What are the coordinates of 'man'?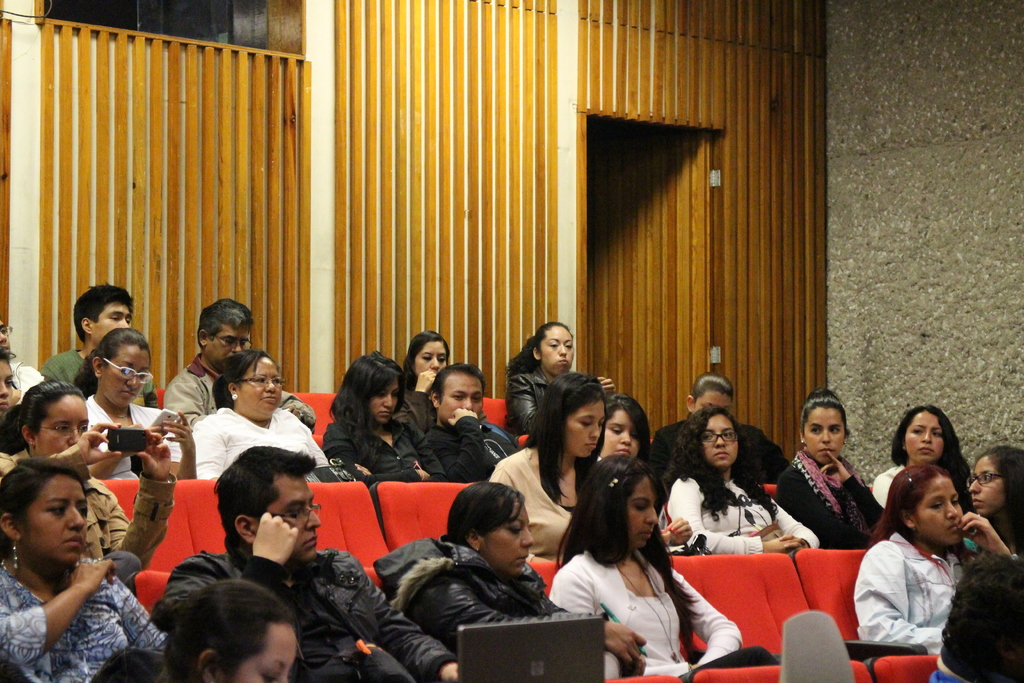
x1=415, y1=363, x2=522, y2=490.
